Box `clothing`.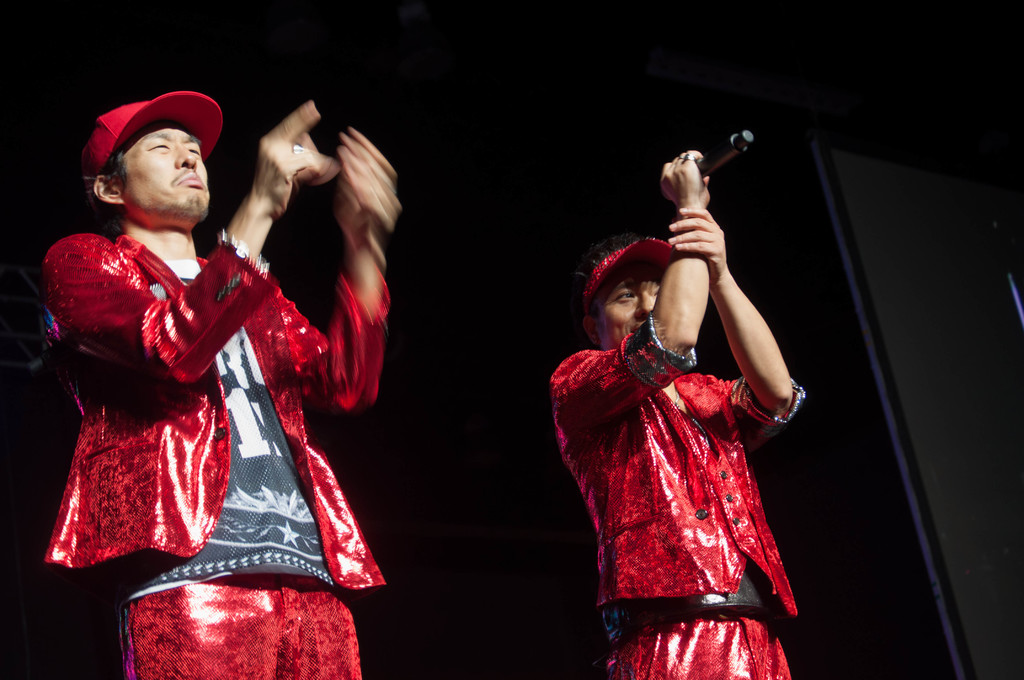
(566, 252, 808, 645).
